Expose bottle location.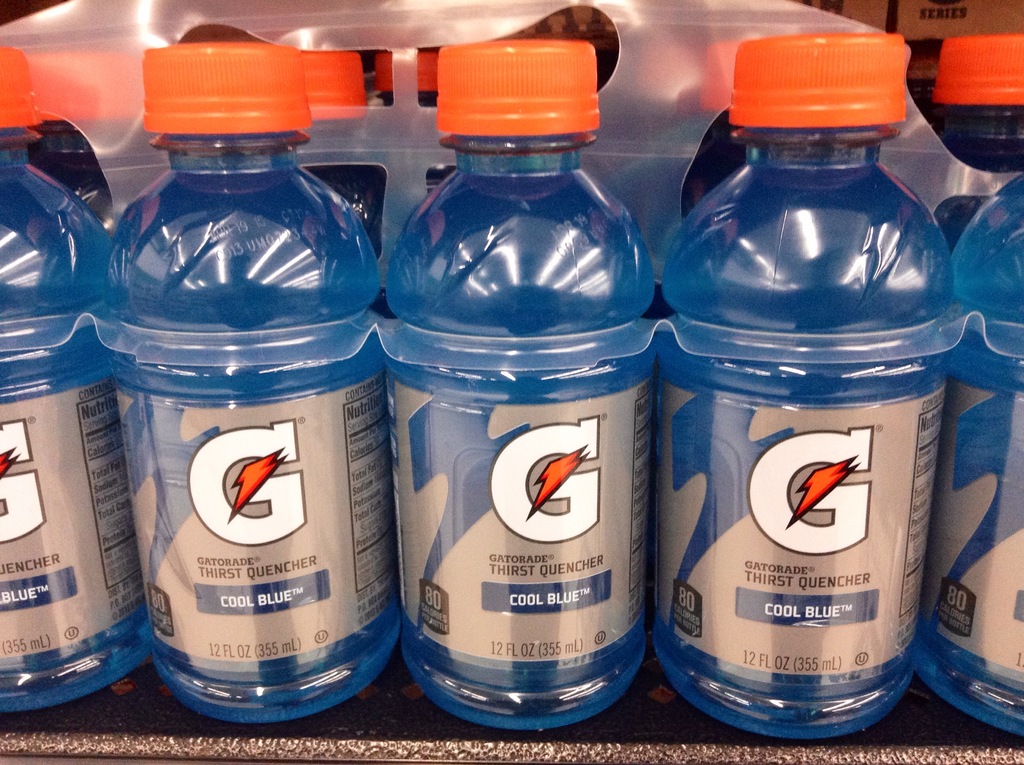
Exposed at x1=377, y1=54, x2=458, y2=191.
